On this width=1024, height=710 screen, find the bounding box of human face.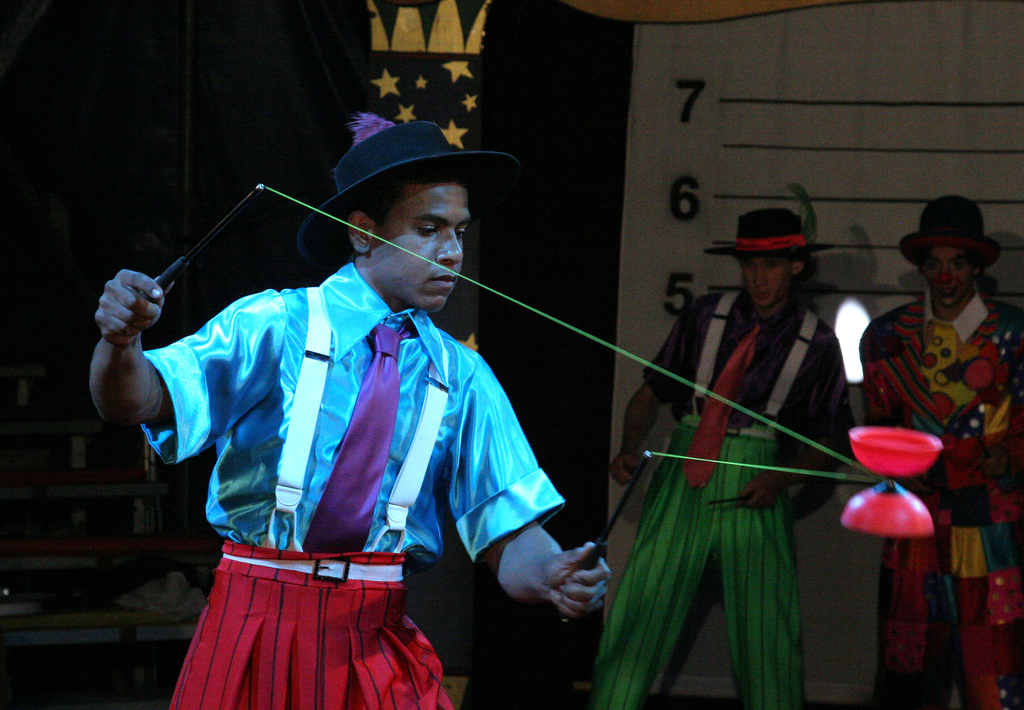
Bounding box: 739 248 794 304.
